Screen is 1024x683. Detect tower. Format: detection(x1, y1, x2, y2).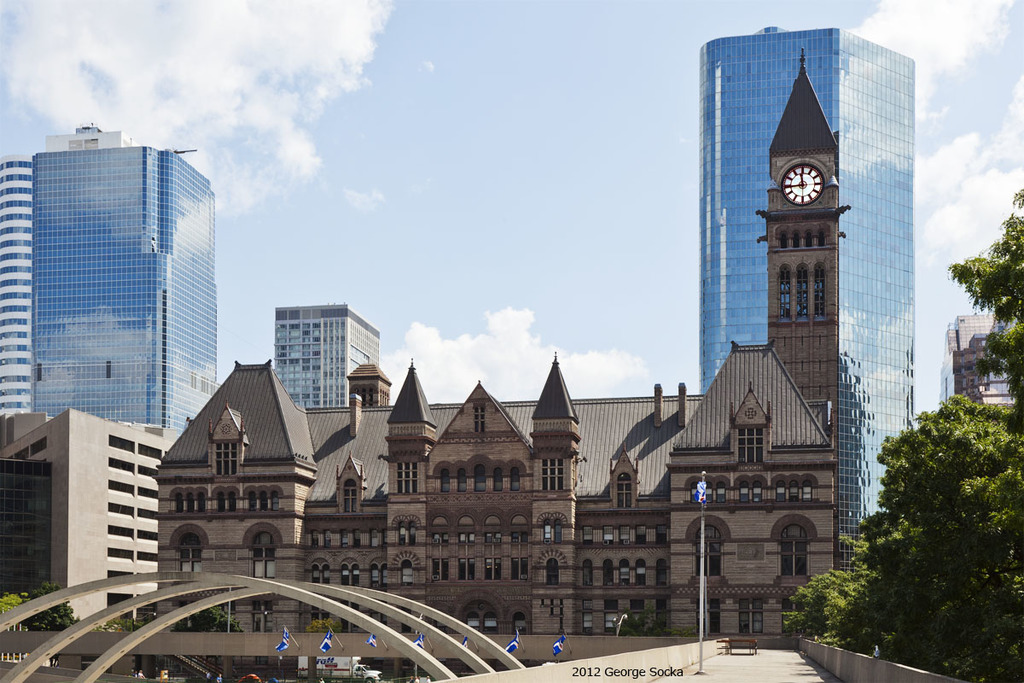
detection(753, 48, 847, 464).
